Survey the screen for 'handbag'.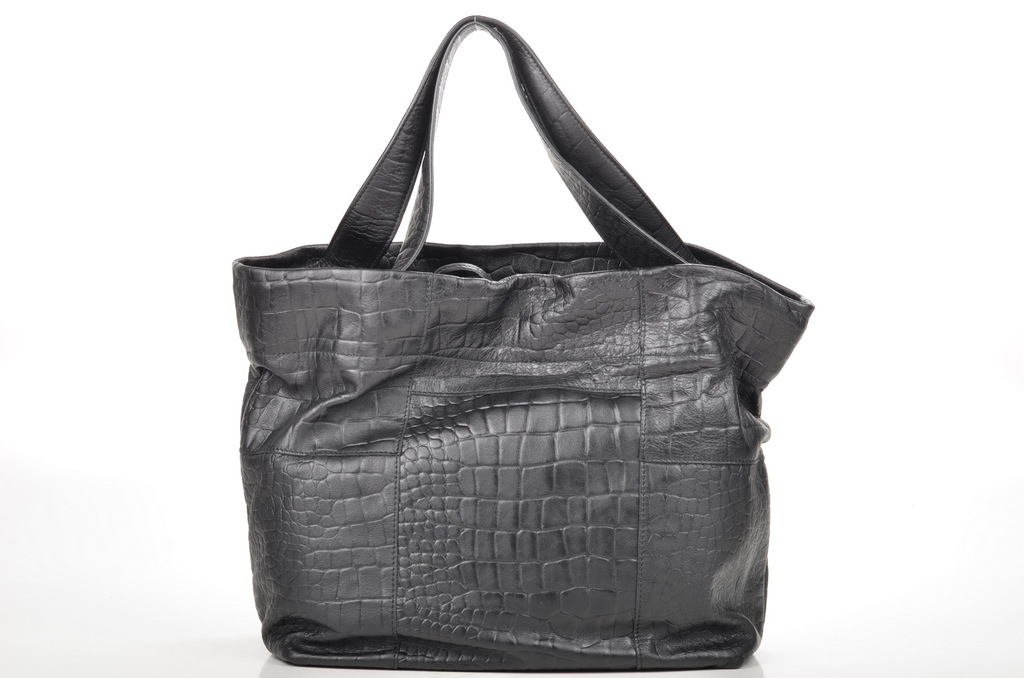
Survey found: (231,13,813,672).
